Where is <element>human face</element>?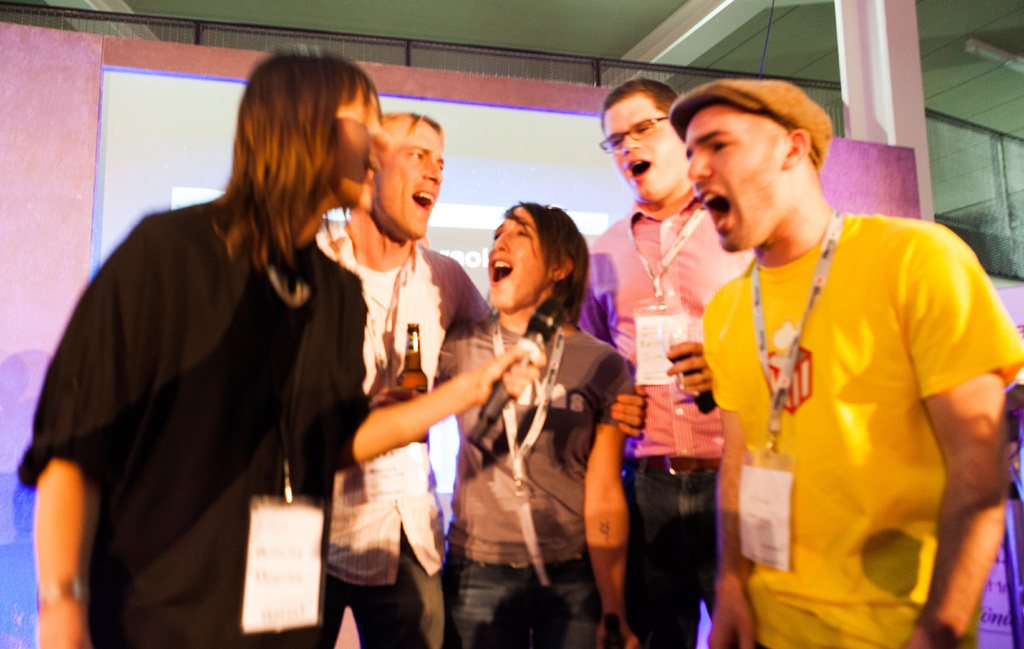
detection(332, 88, 380, 209).
